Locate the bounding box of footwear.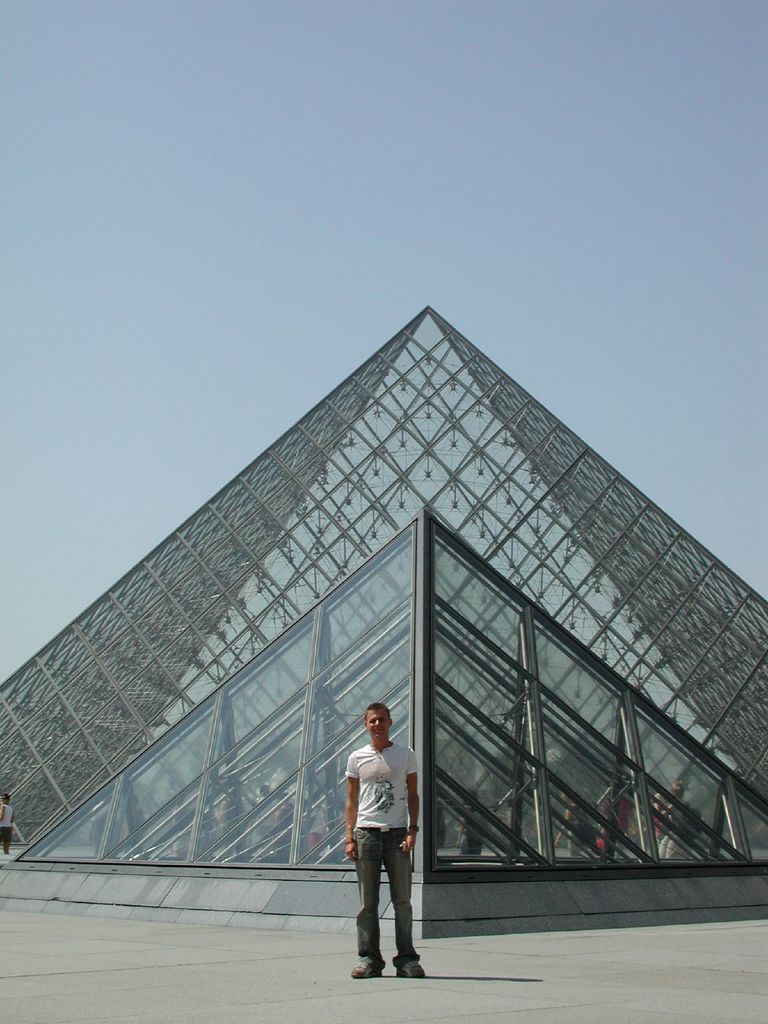
Bounding box: bbox(398, 957, 424, 974).
